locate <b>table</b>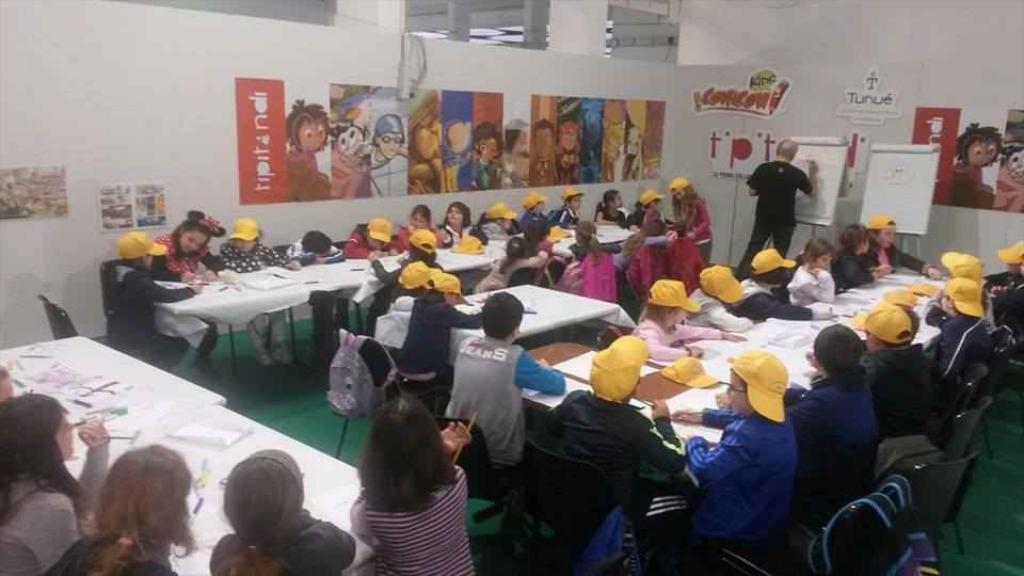
BBox(381, 205, 641, 288)
